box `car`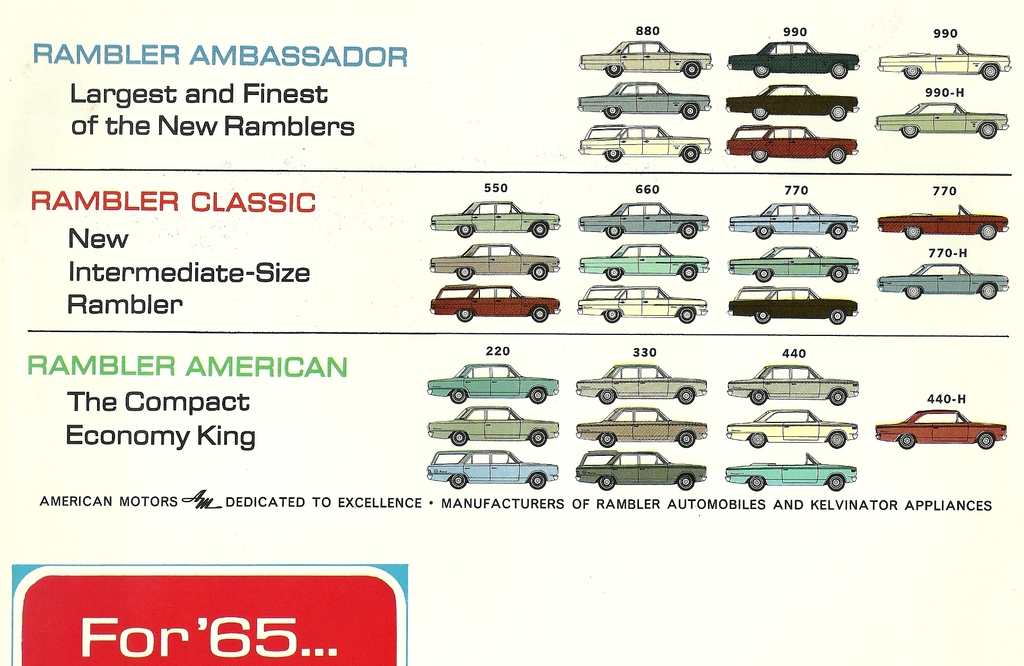
BBox(435, 449, 557, 490)
